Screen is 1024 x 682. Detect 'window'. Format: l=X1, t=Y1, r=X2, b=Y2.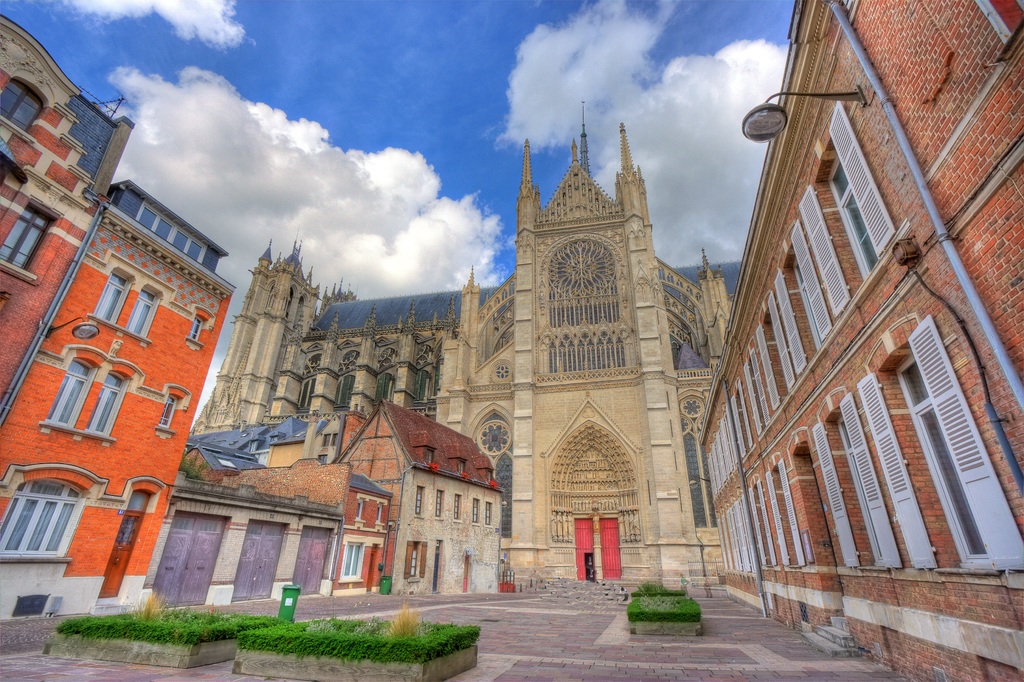
l=77, t=354, r=144, b=442.
